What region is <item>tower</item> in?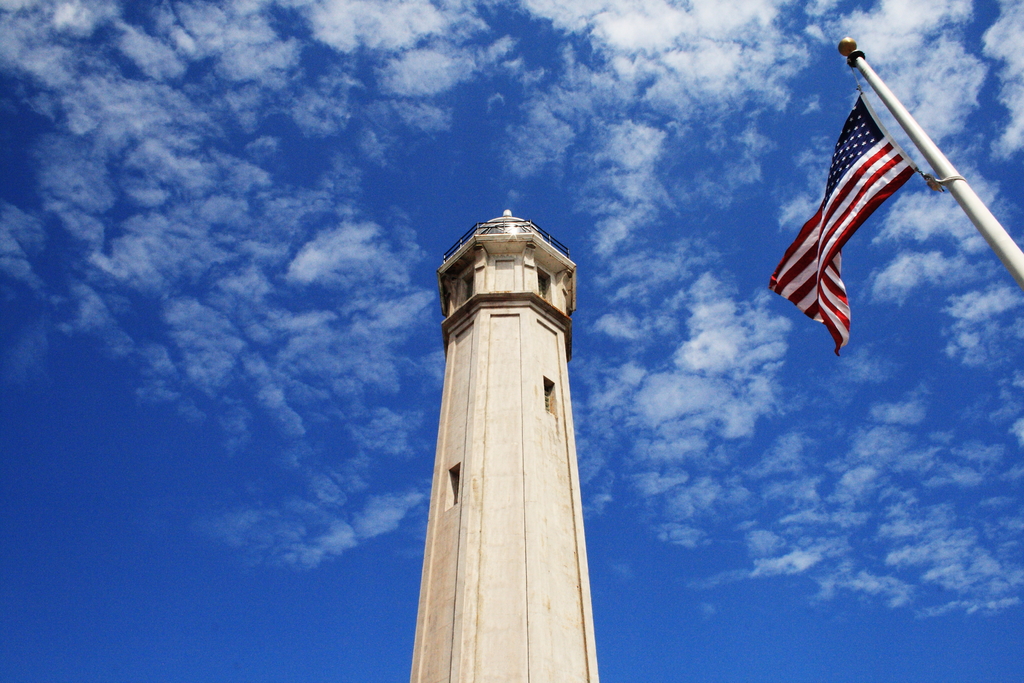
(x1=407, y1=211, x2=602, y2=682).
